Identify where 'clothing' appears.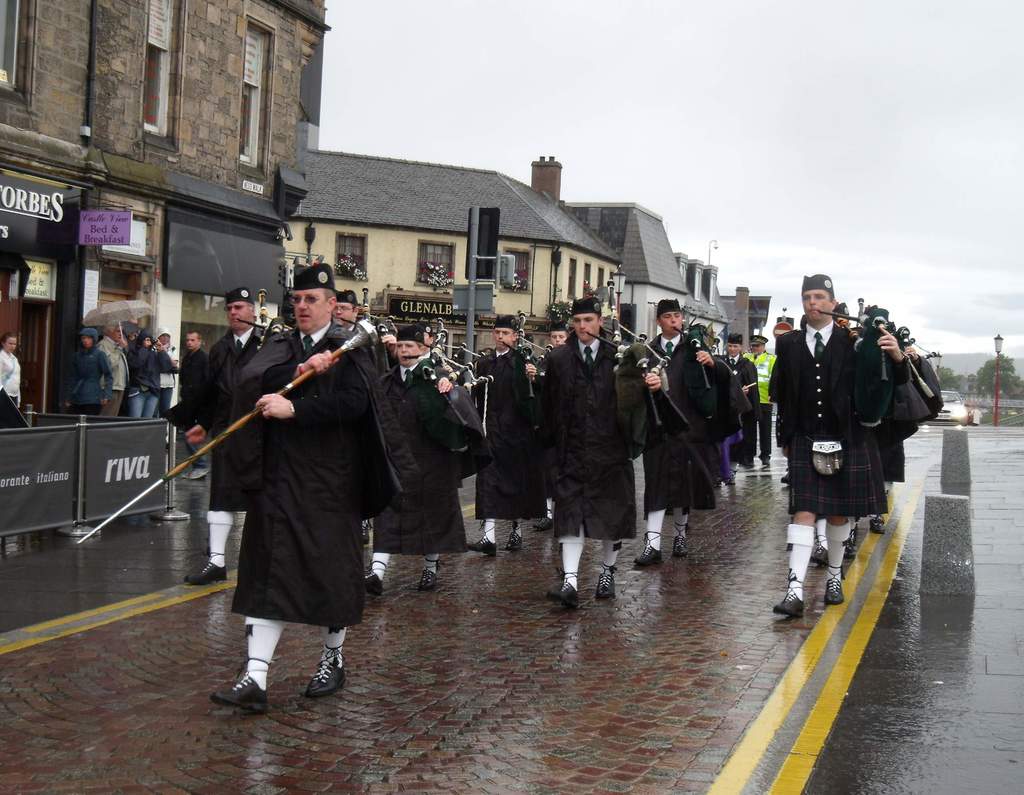
Appears at x1=468 y1=342 x2=544 y2=531.
